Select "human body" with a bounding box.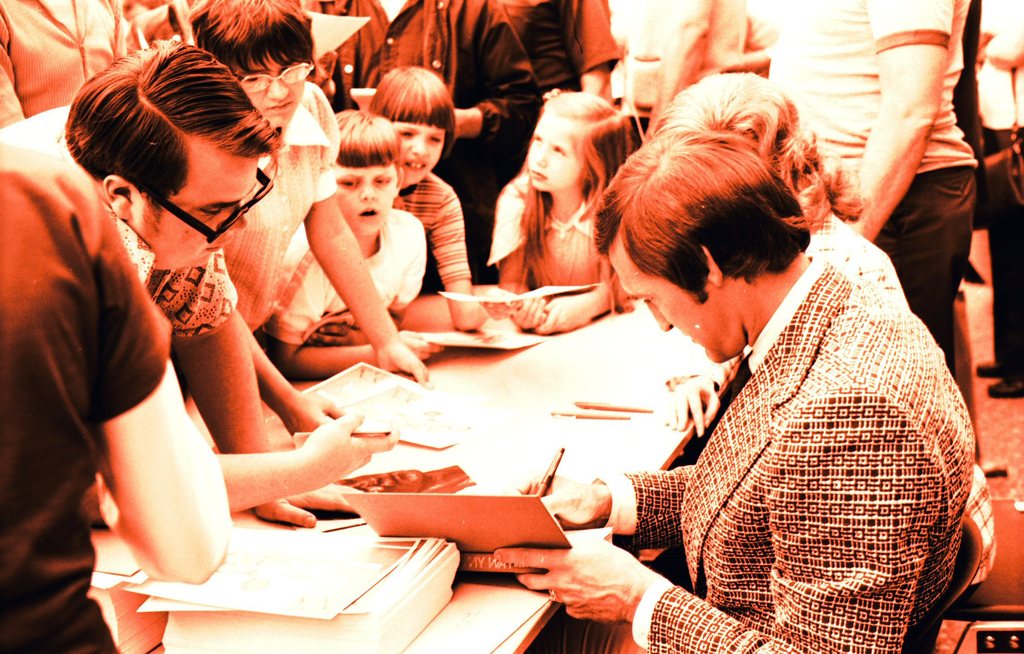
box(170, 0, 446, 436).
